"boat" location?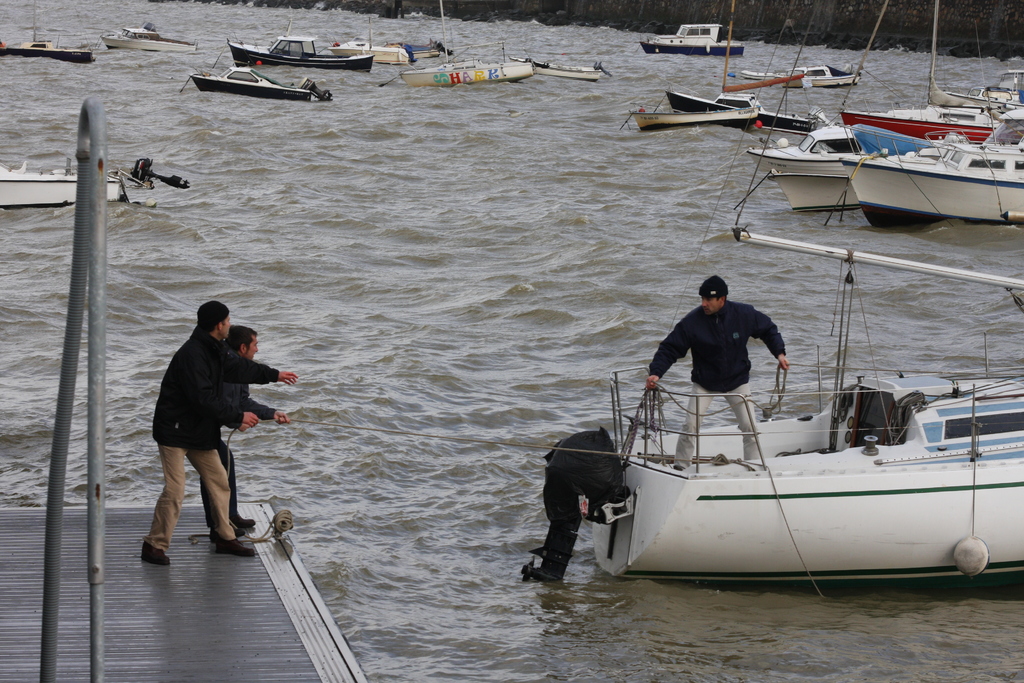
[x1=321, y1=41, x2=408, y2=62]
